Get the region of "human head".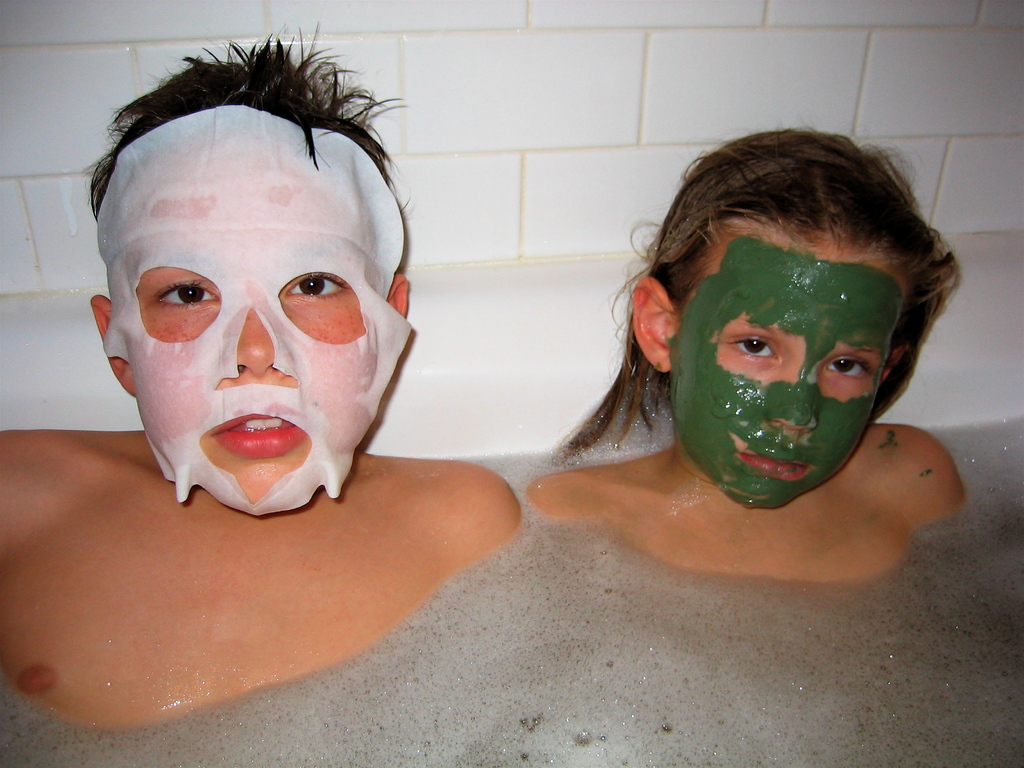
box(628, 127, 950, 512).
